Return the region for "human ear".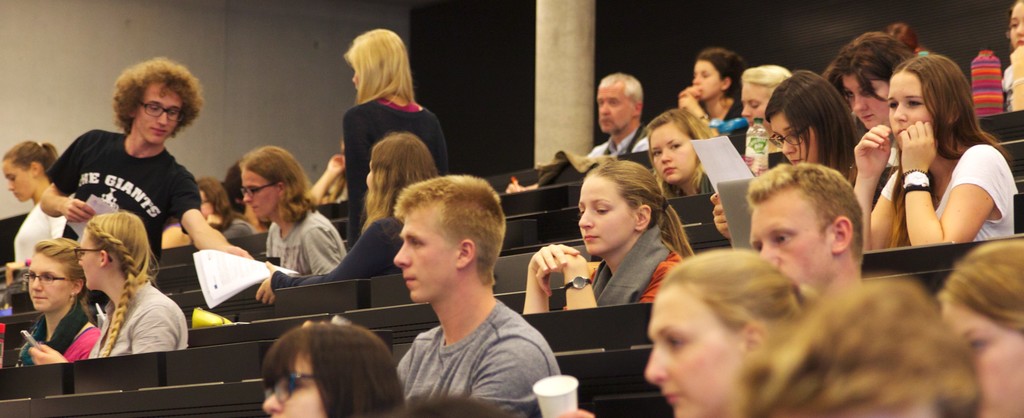
[left=720, top=77, right=733, bottom=93].
